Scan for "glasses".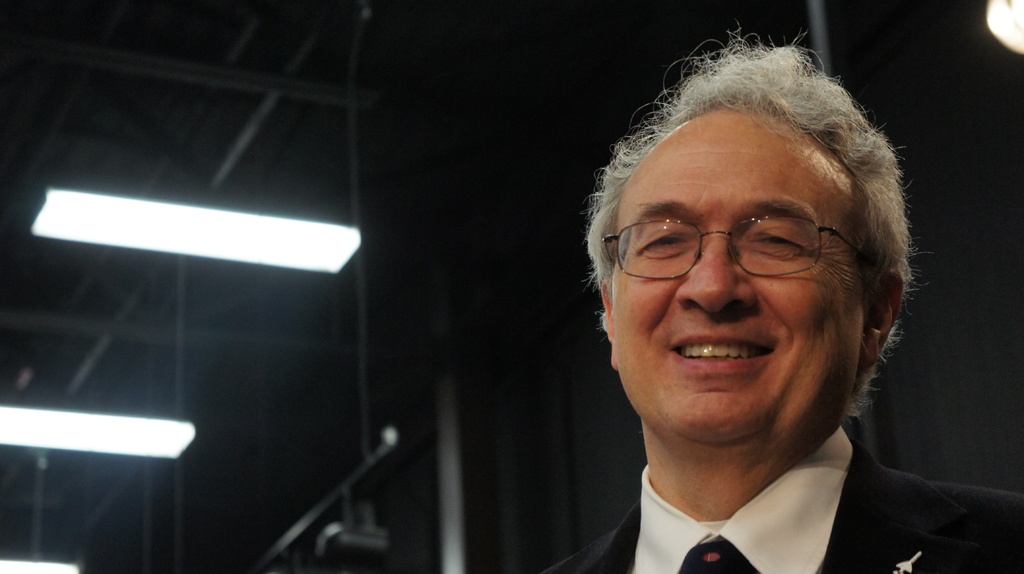
Scan result: 601,209,872,288.
